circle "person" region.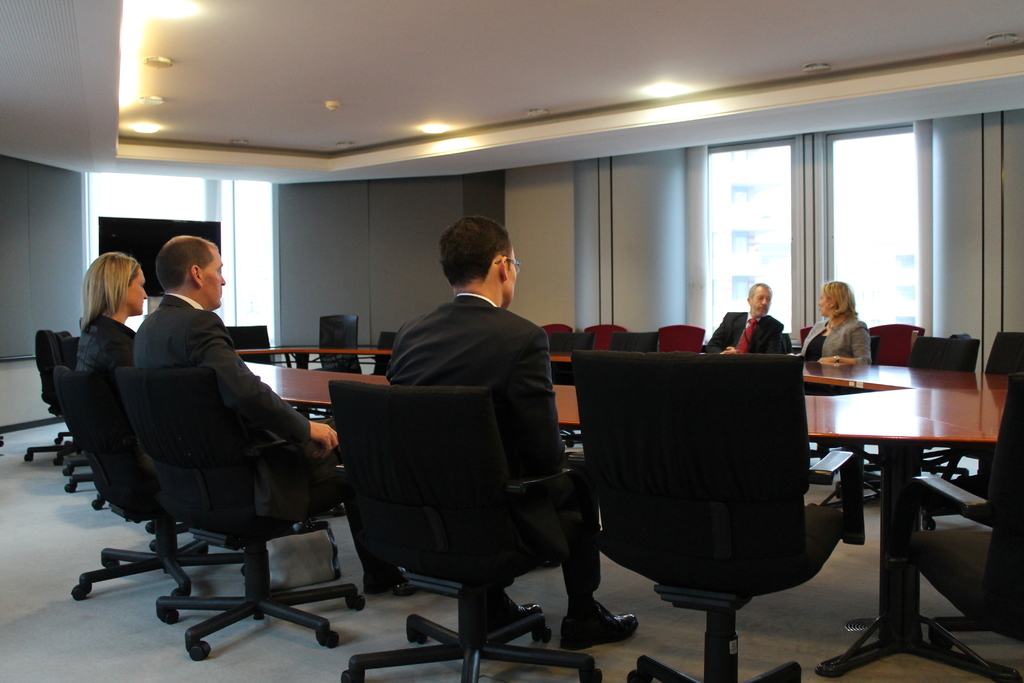
Region: 383, 209, 639, 653.
